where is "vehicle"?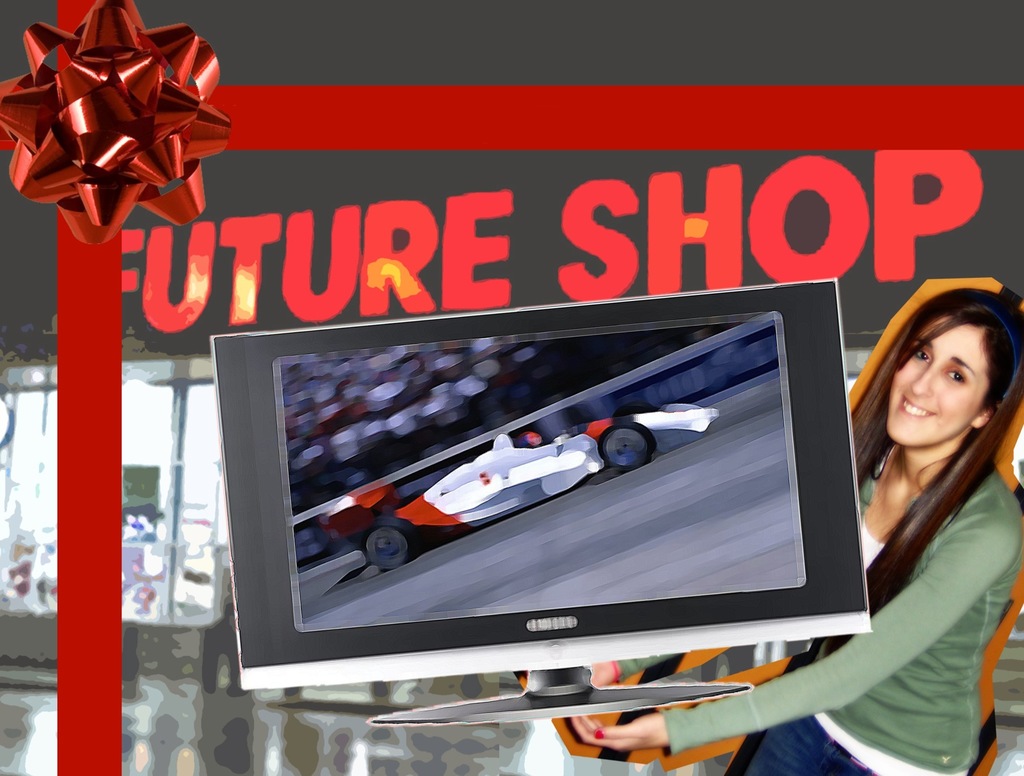
{"x1": 321, "y1": 400, "x2": 716, "y2": 570}.
